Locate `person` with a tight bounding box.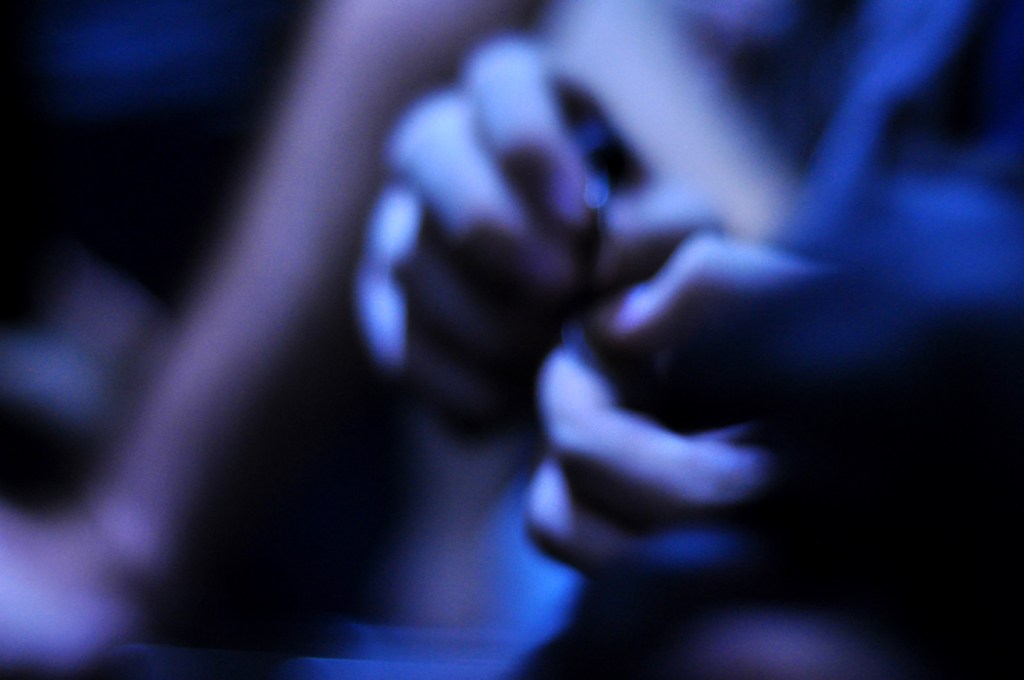
x1=356, y1=0, x2=1023, y2=582.
